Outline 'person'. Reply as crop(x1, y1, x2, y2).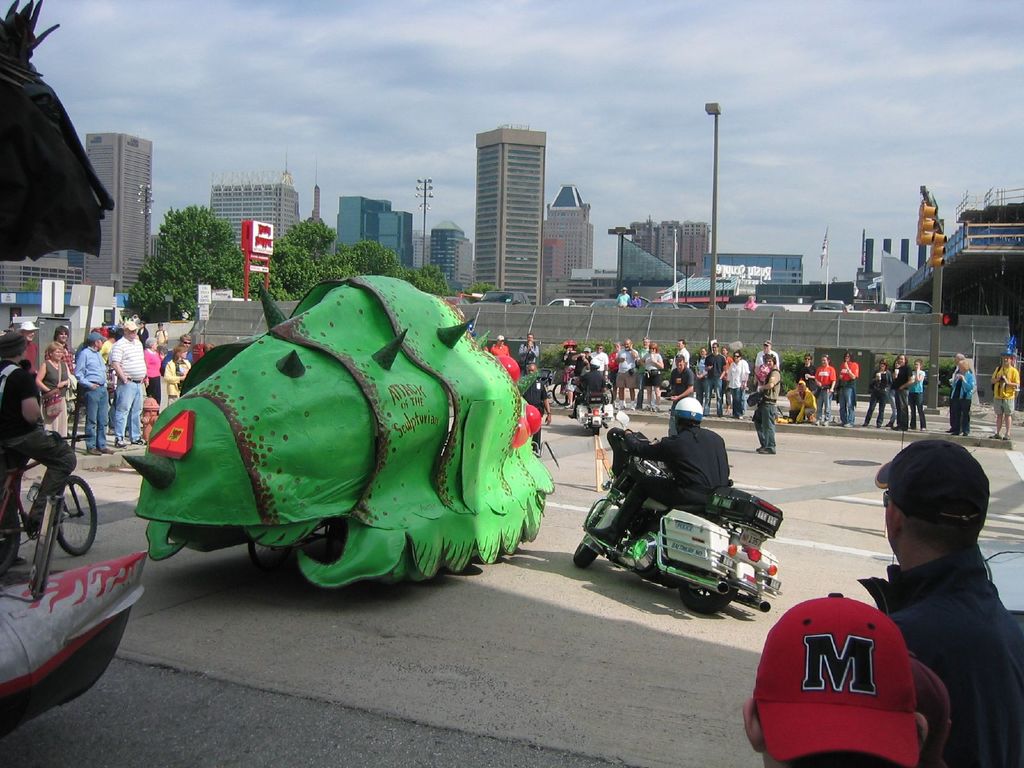
crop(487, 332, 515, 360).
